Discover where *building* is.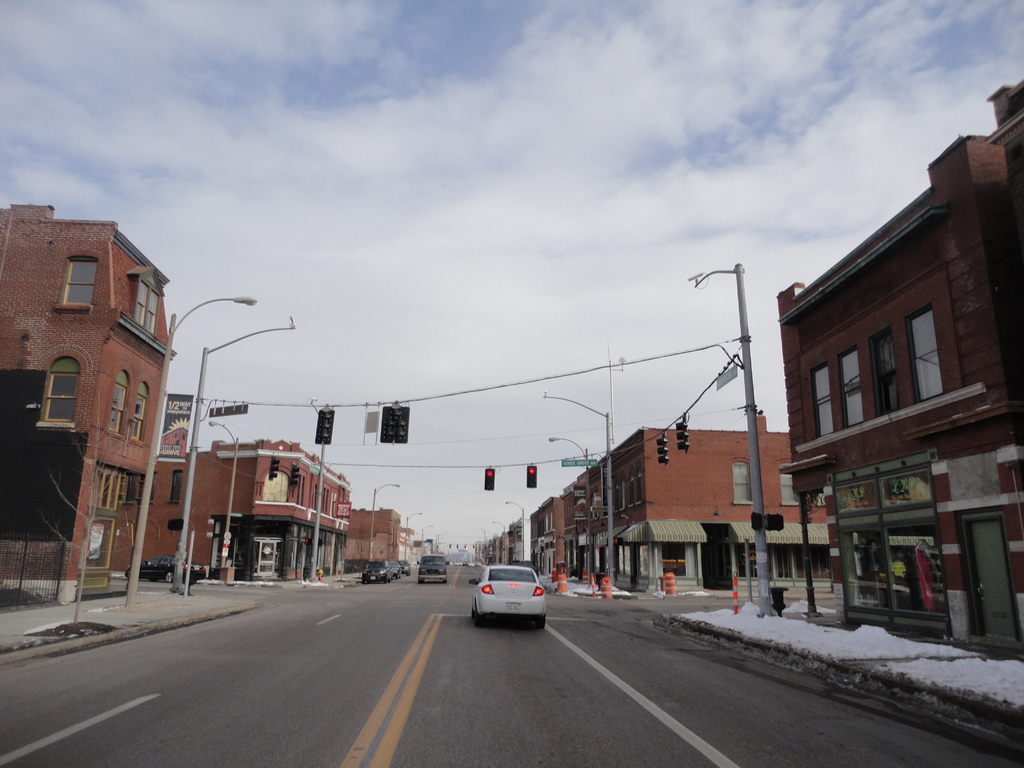
Discovered at (778,81,1023,653).
